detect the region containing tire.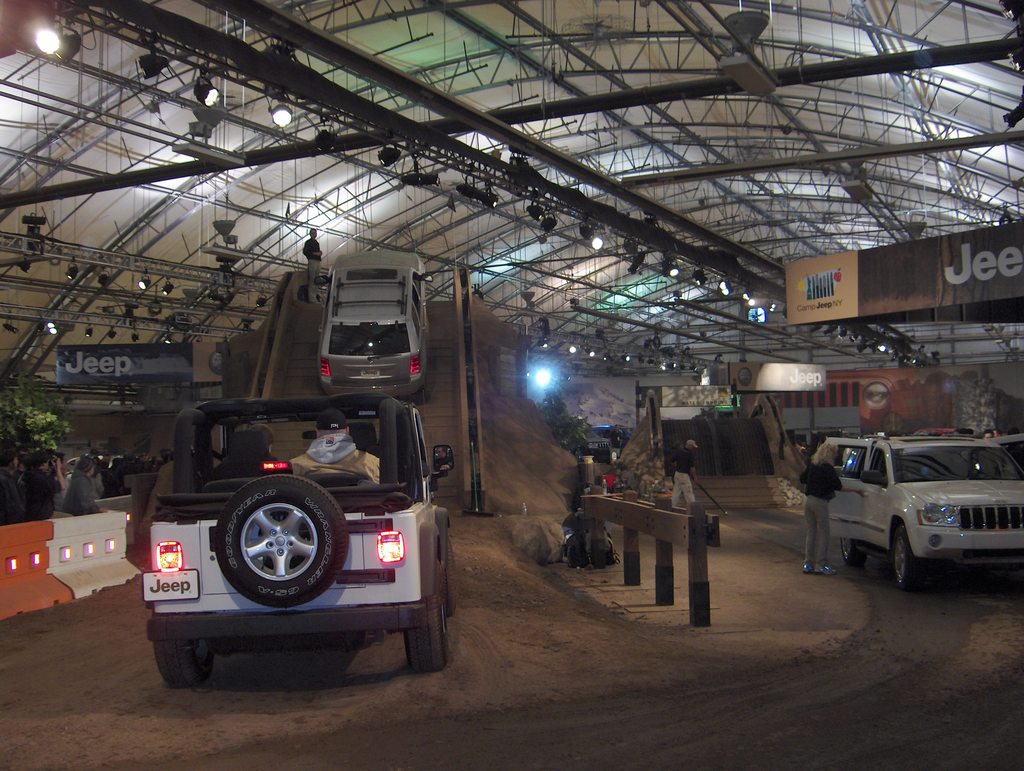
detection(738, 366, 751, 385).
